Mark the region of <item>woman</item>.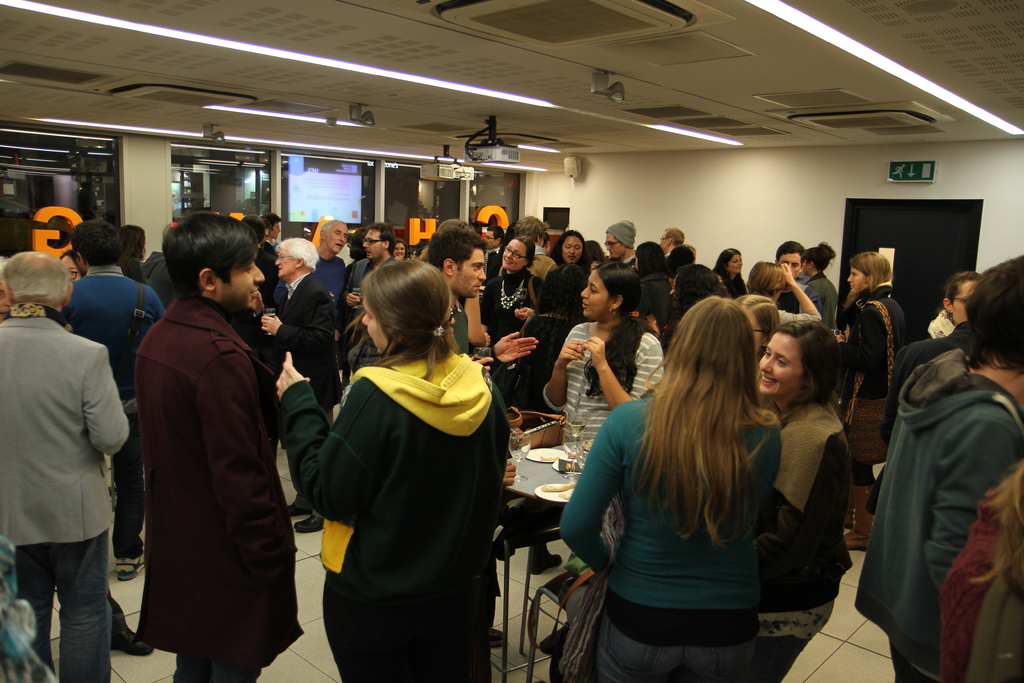
Region: locate(939, 456, 1023, 682).
